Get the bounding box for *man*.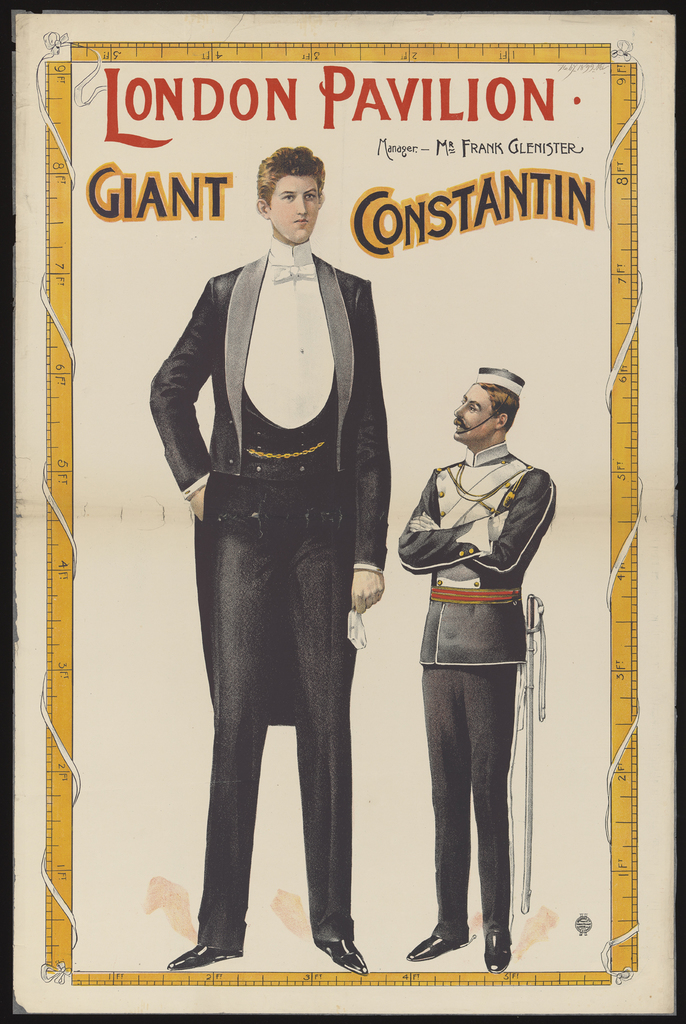
bbox=[401, 363, 557, 972].
